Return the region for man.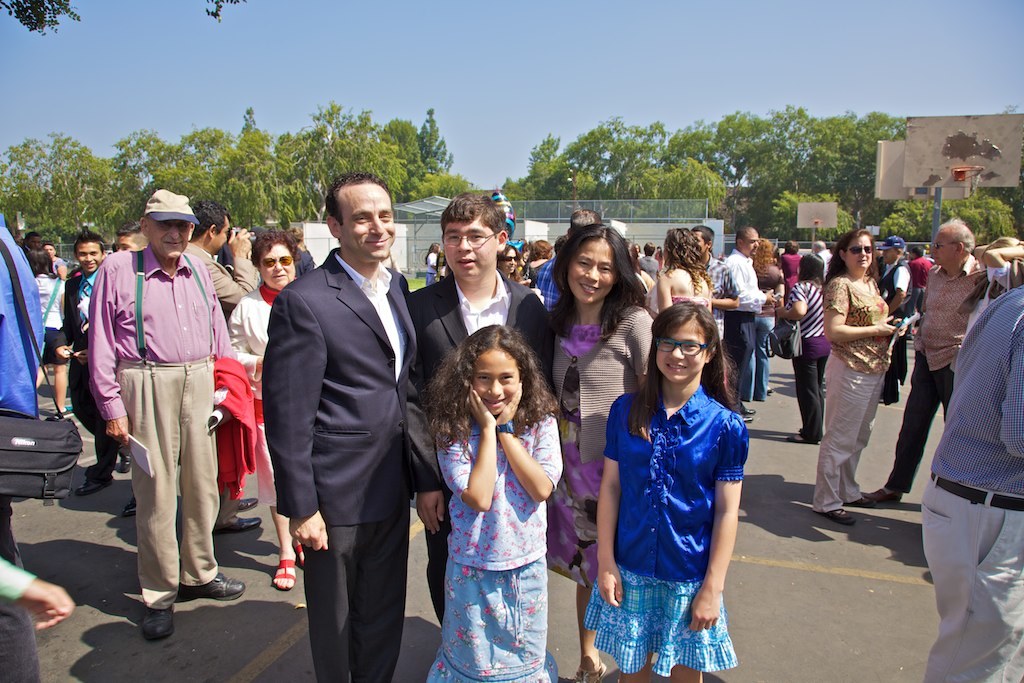
select_region(55, 236, 127, 498).
